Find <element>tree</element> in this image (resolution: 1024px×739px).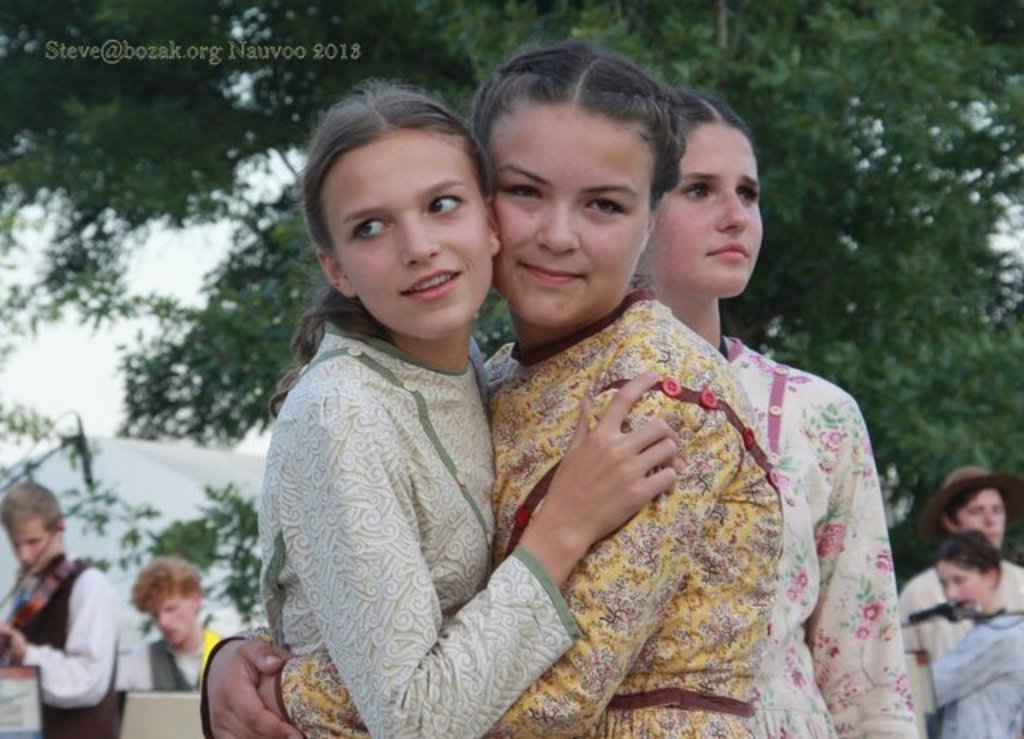
{"left": 110, "top": 0, "right": 488, "bottom": 457}.
